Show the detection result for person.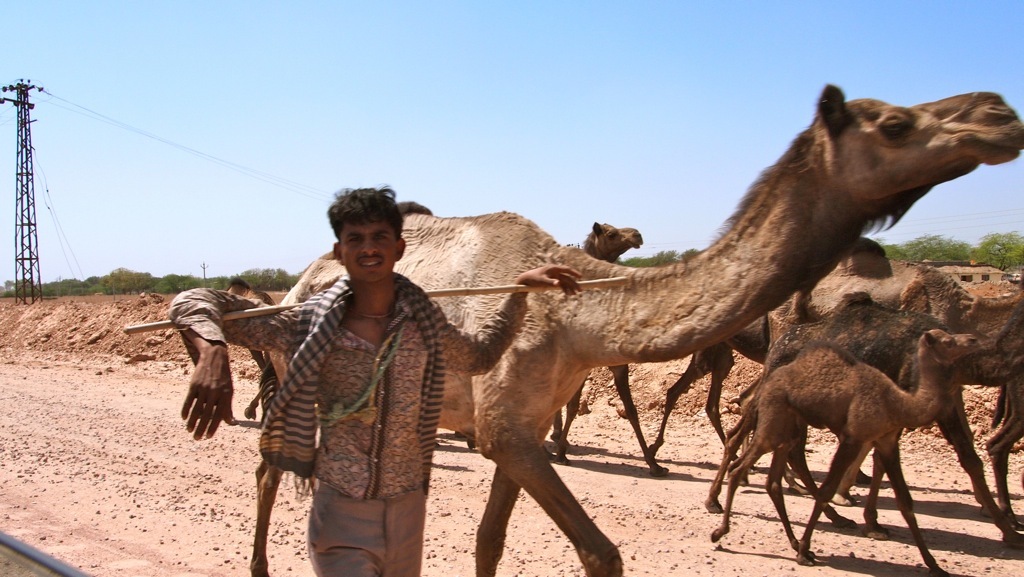
crop(169, 186, 584, 576).
